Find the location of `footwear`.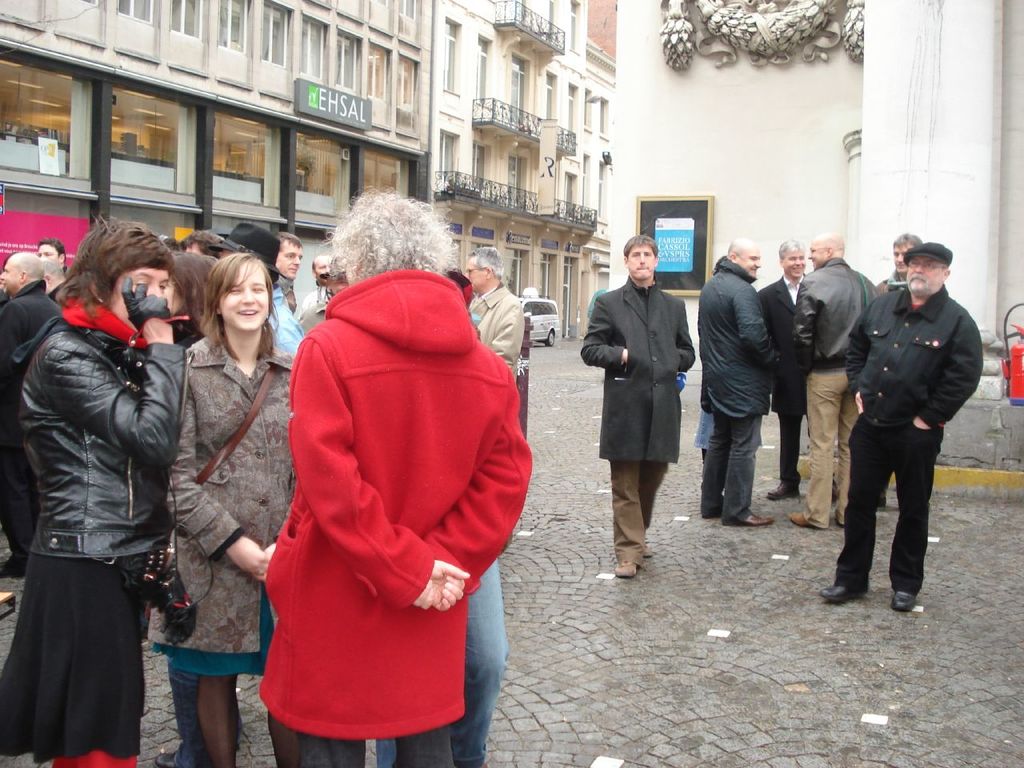
Location: (left=891, top=592, right=911, bottom=613).
